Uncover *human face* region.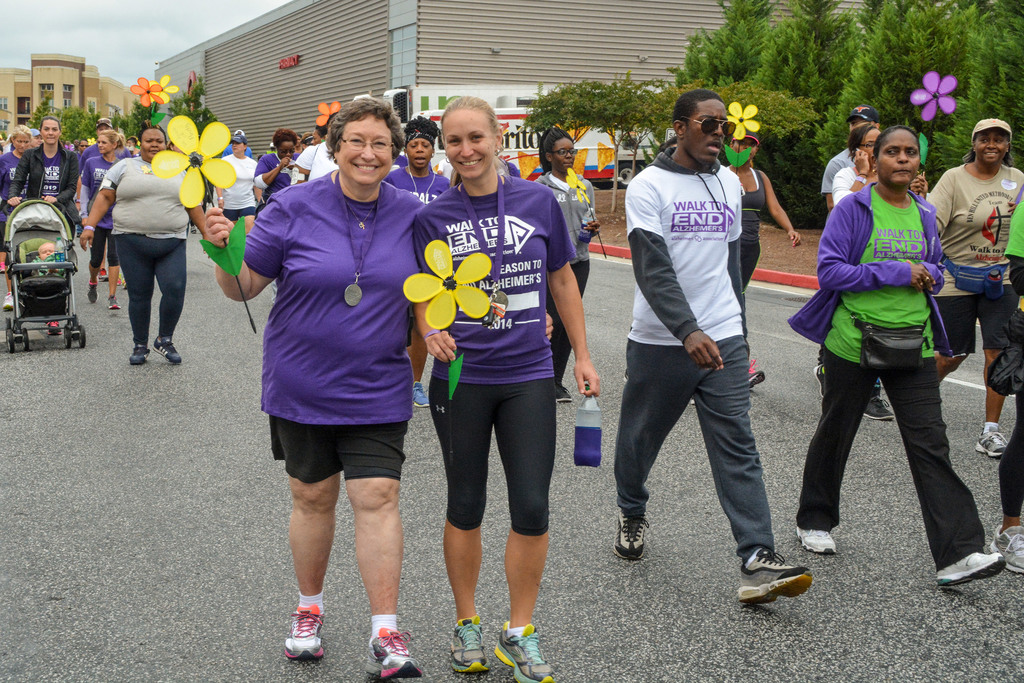
Uncovered: <region>876, 131, 922, 188</region>.
